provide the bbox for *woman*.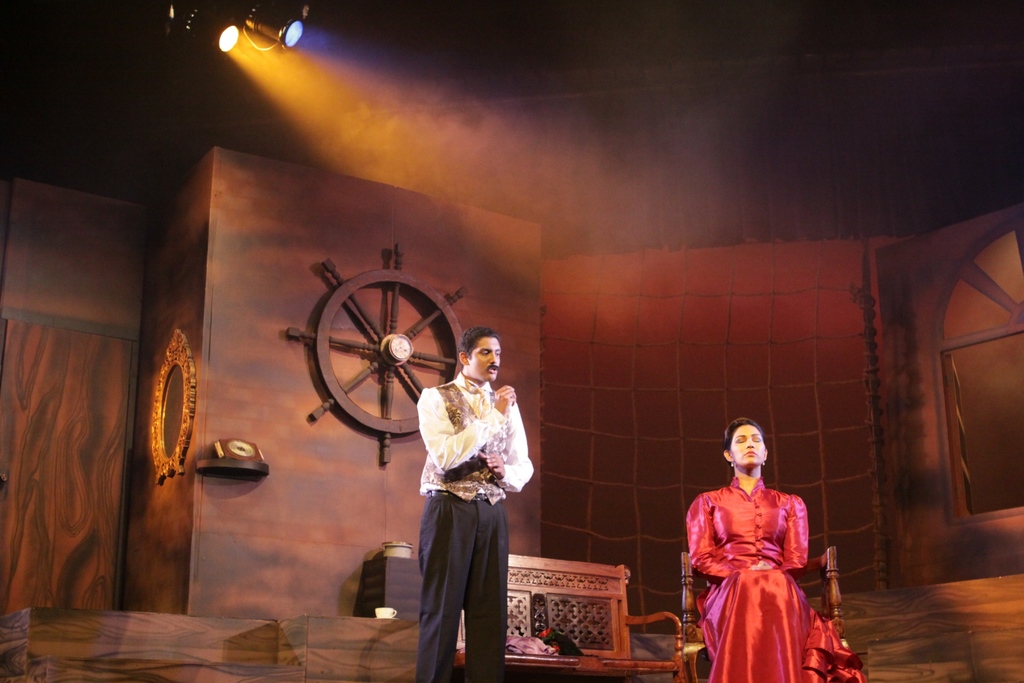
BBox(677, 409, 869, 682).
